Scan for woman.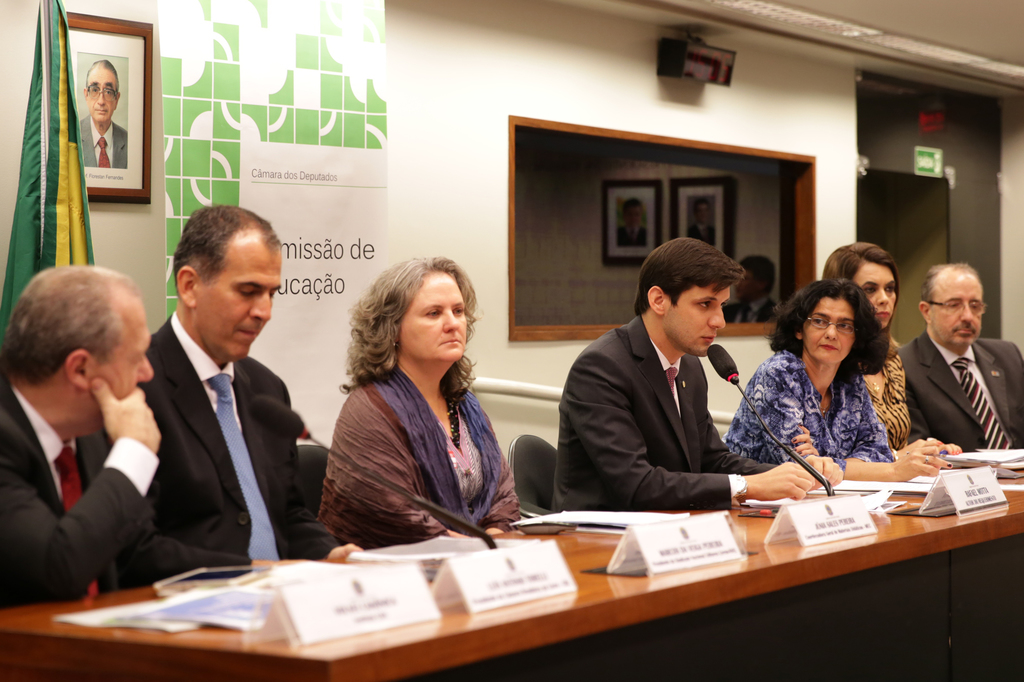
Scan result: (left=323, top=243, right=525, bottom=599).
